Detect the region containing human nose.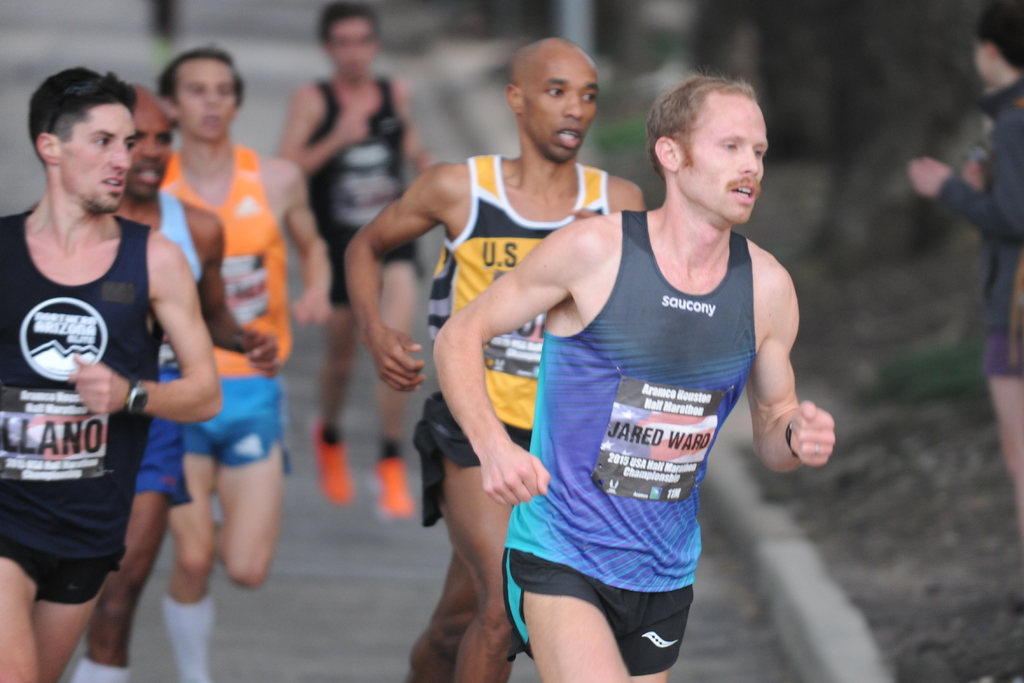
box=[202, 85, 221, 110].
